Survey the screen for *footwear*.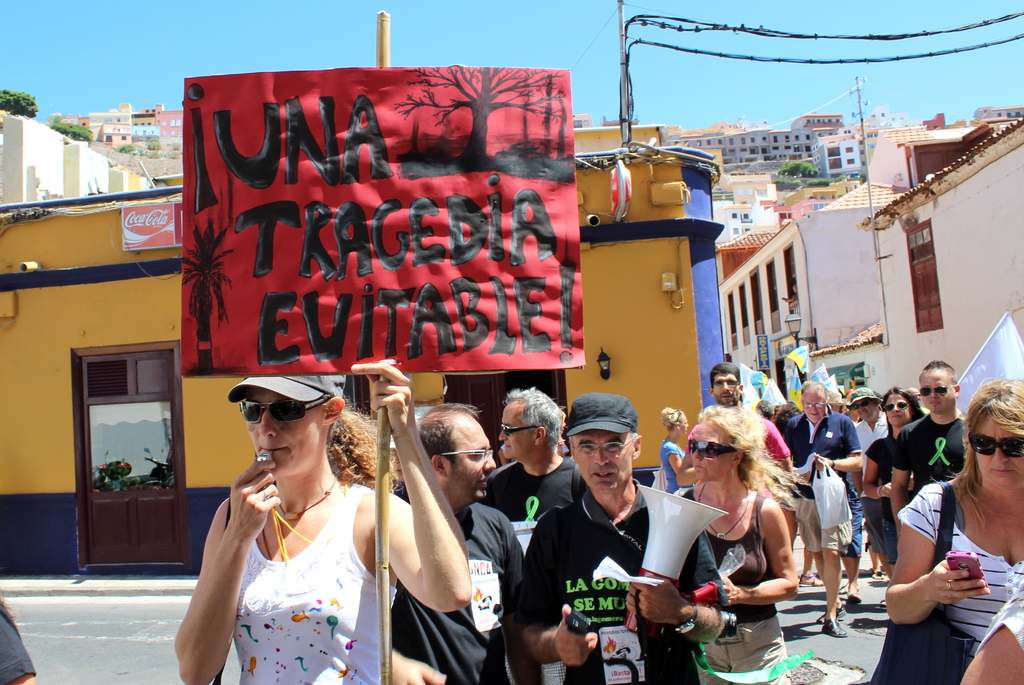
Survey found: 818, 607, 850, 621.
